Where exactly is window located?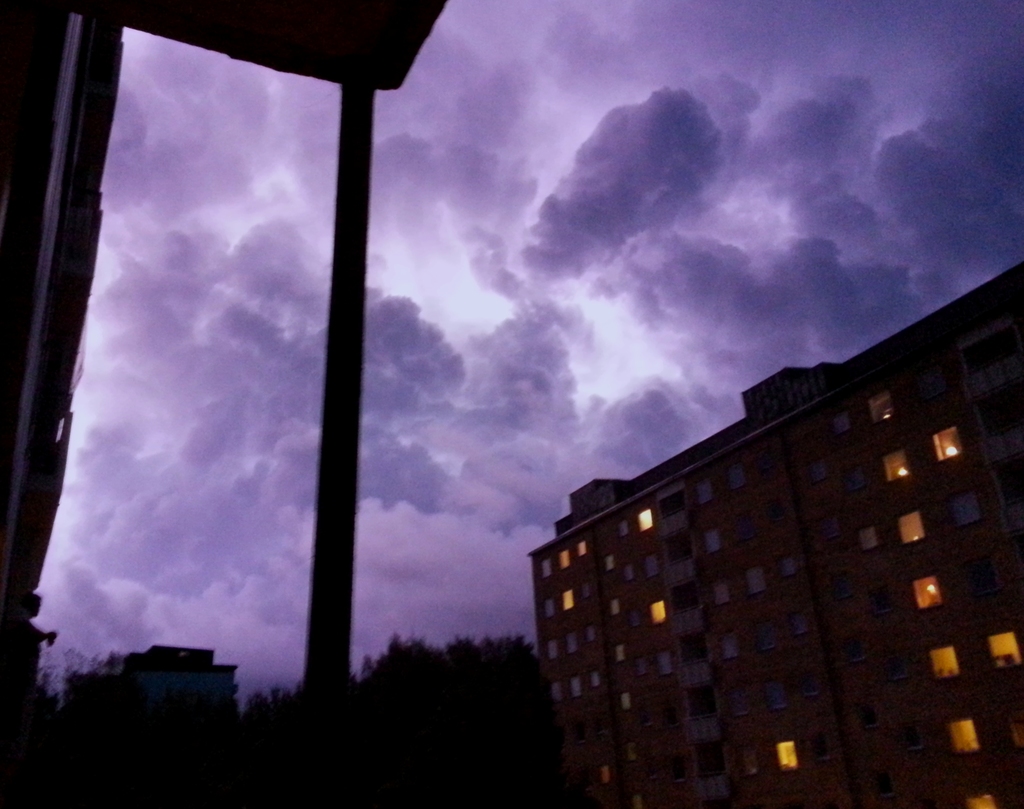
Its bounding box is 831 571 849 600.
